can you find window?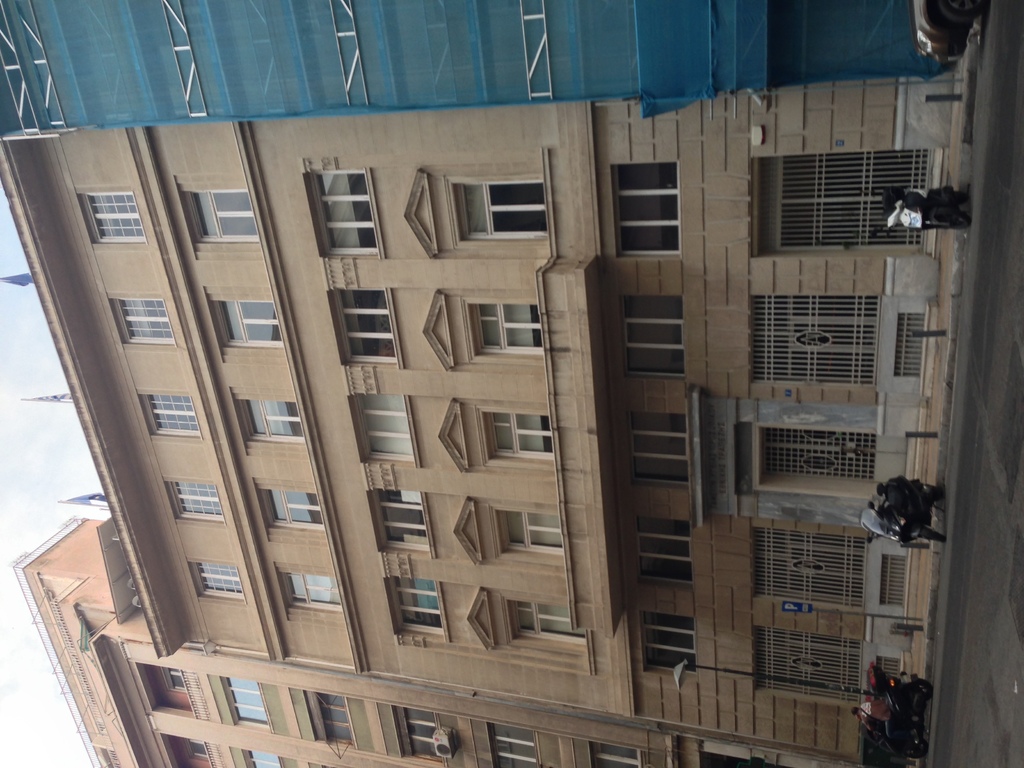
Yes, bounding box: 388 579 443 636.
